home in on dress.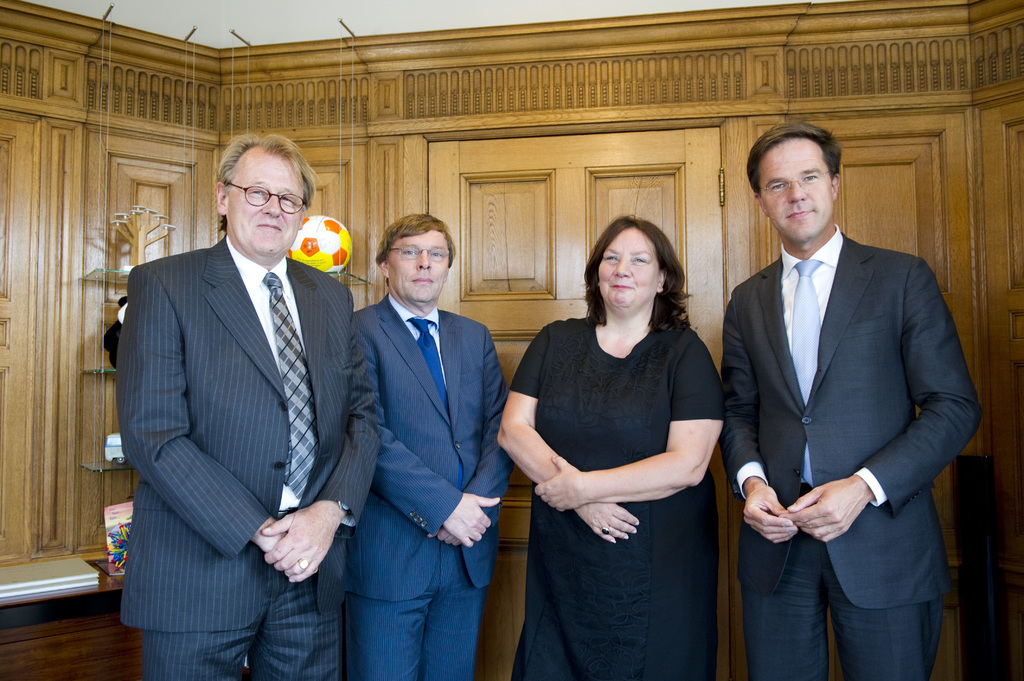
Homed in at [x1=510, y1=319, x2=719, y2=680].
